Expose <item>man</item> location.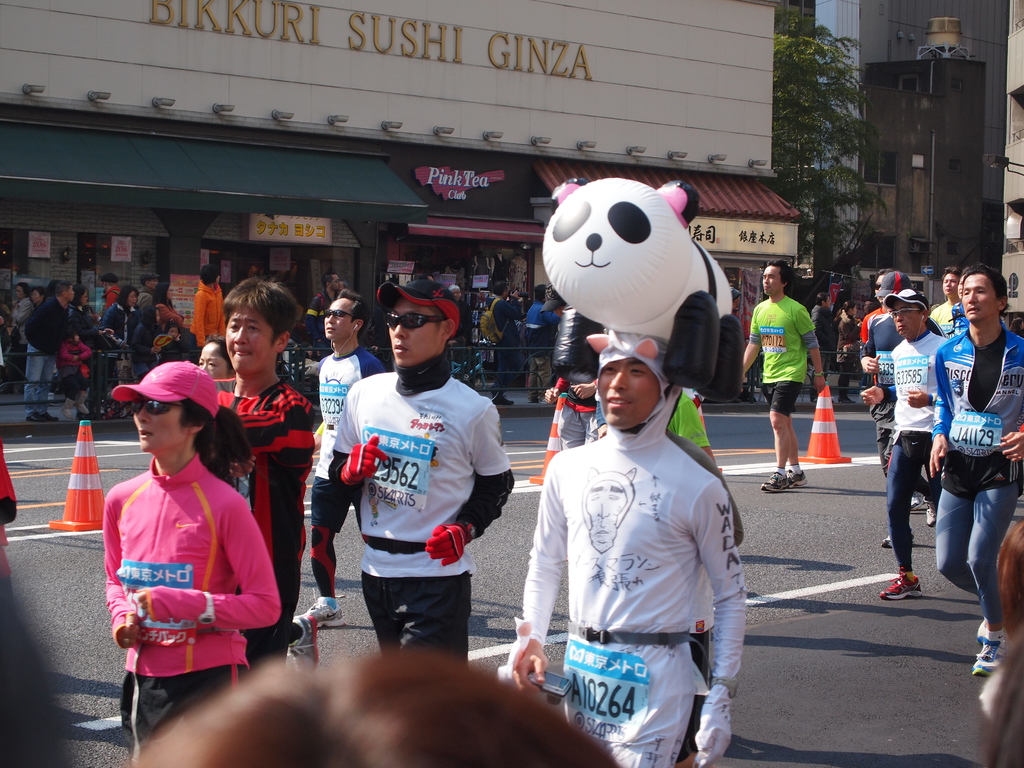
Exposed at <bbox>481, 282, 526, 407</bbox>.
